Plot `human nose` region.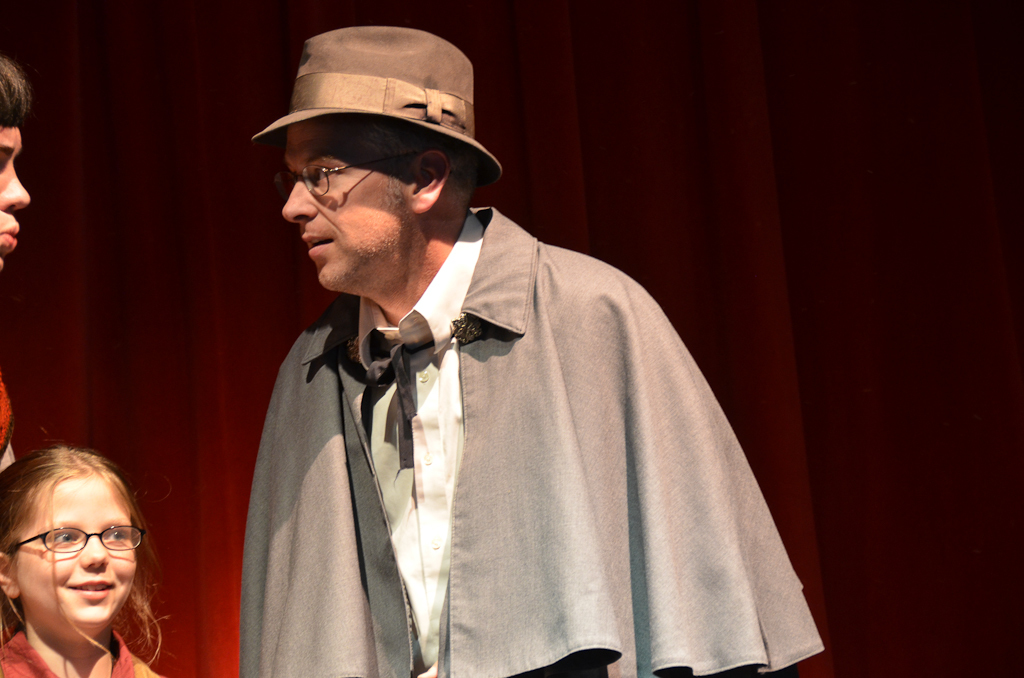
Plotted at [278, 175, 321, 229].
